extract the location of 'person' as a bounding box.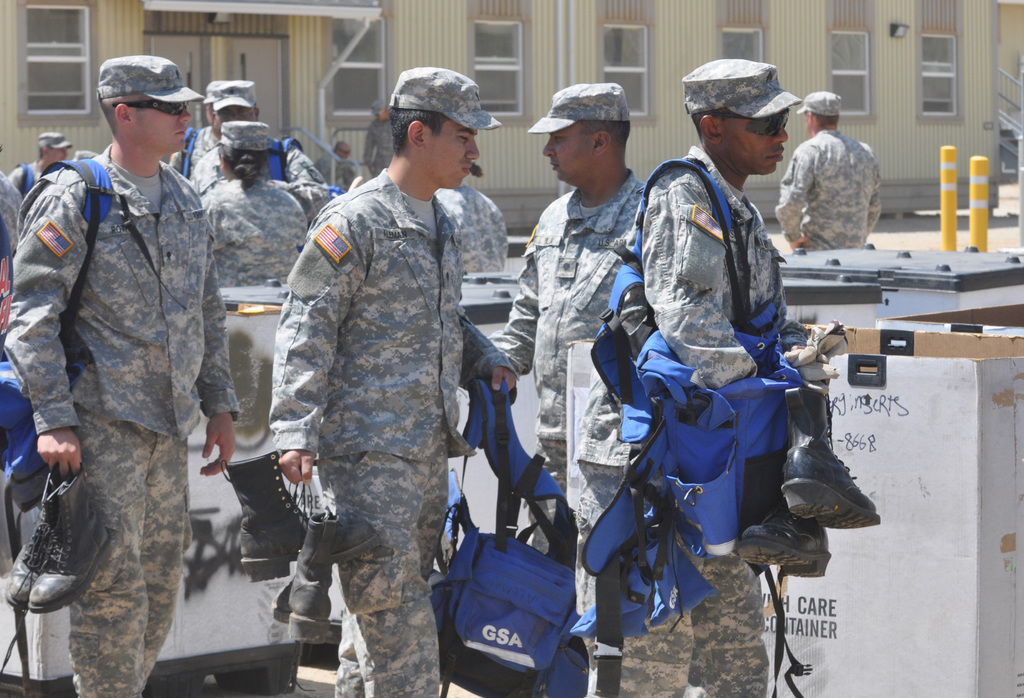
777:90:883:252.
